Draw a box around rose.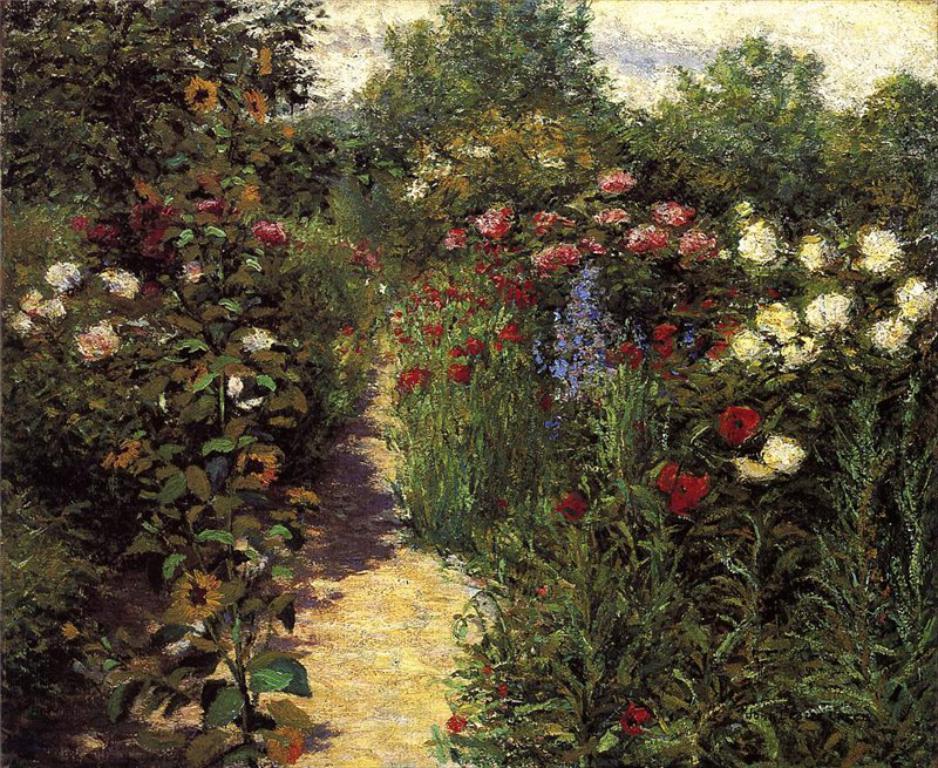
[left=802, top=287, right=859, bottom=337].
